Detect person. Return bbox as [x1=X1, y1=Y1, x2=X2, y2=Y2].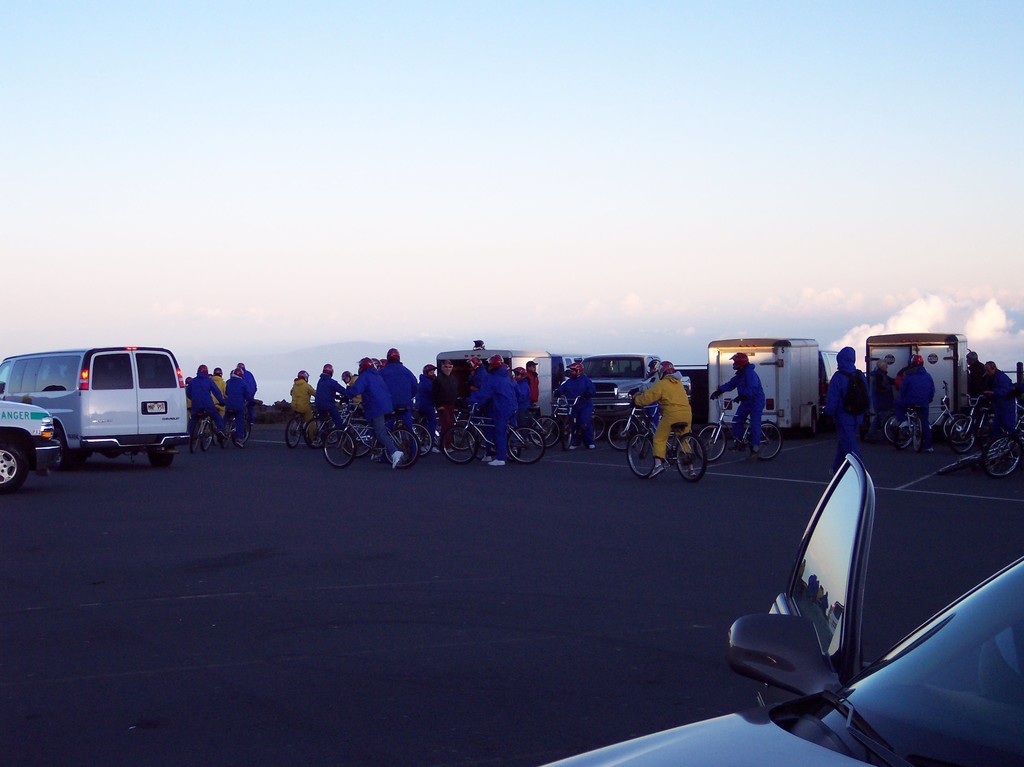
[x1=557, y1=359, x2=597, y2=455].
